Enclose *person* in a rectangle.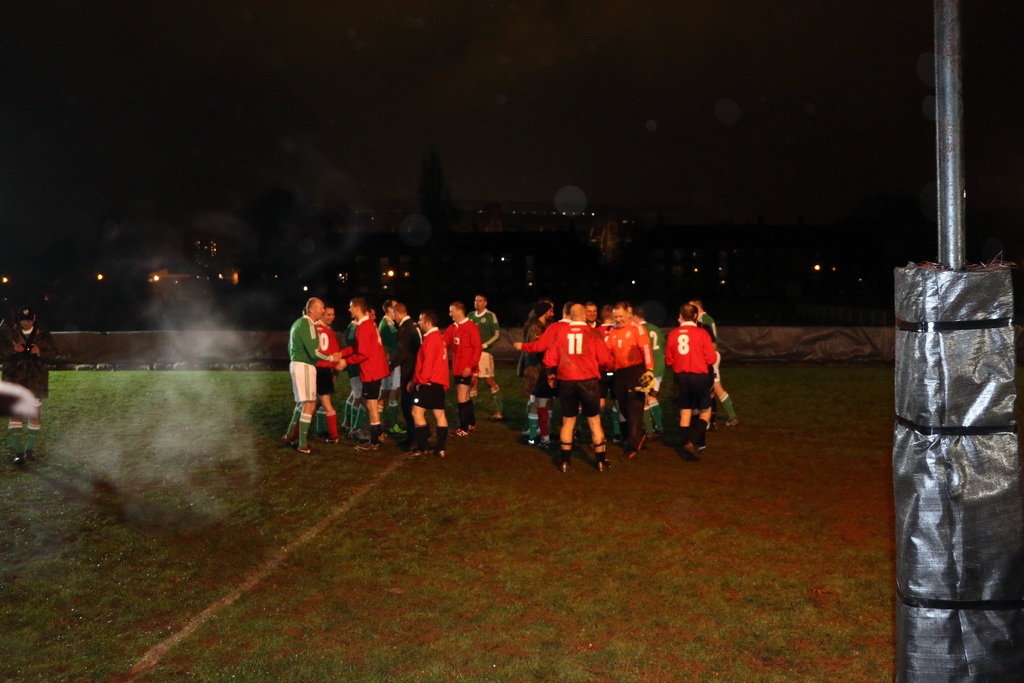
<region>468, 291, 500, 421</region>.
